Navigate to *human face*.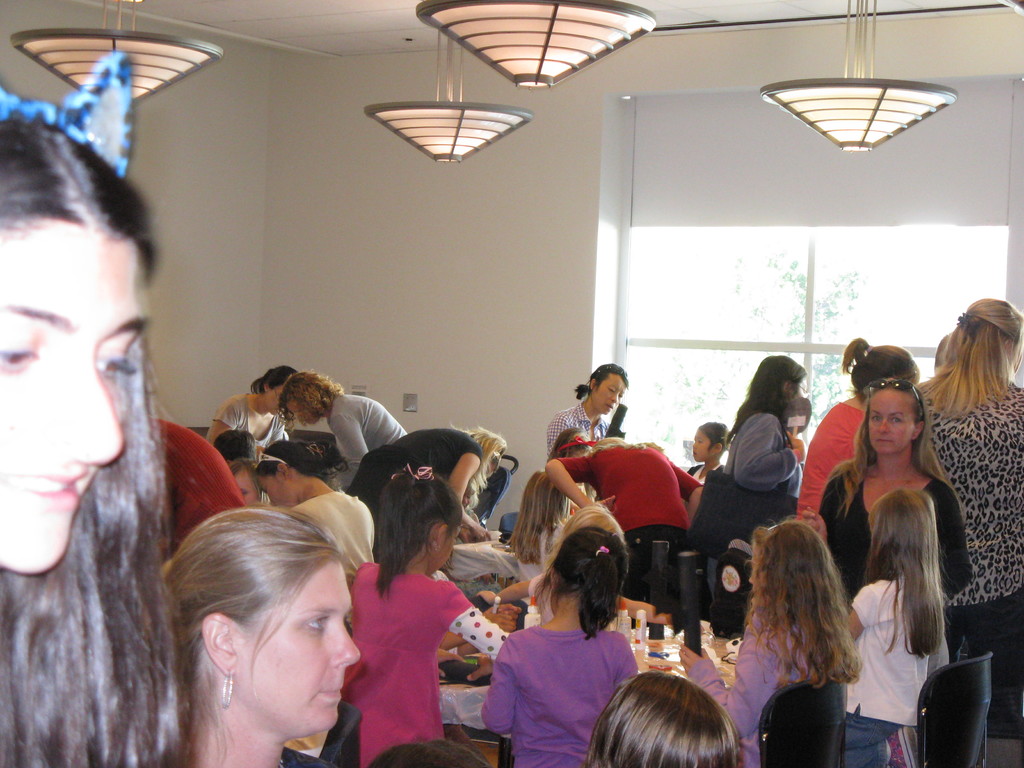
Navigation target: Rect(0, 226, 148, 574).
